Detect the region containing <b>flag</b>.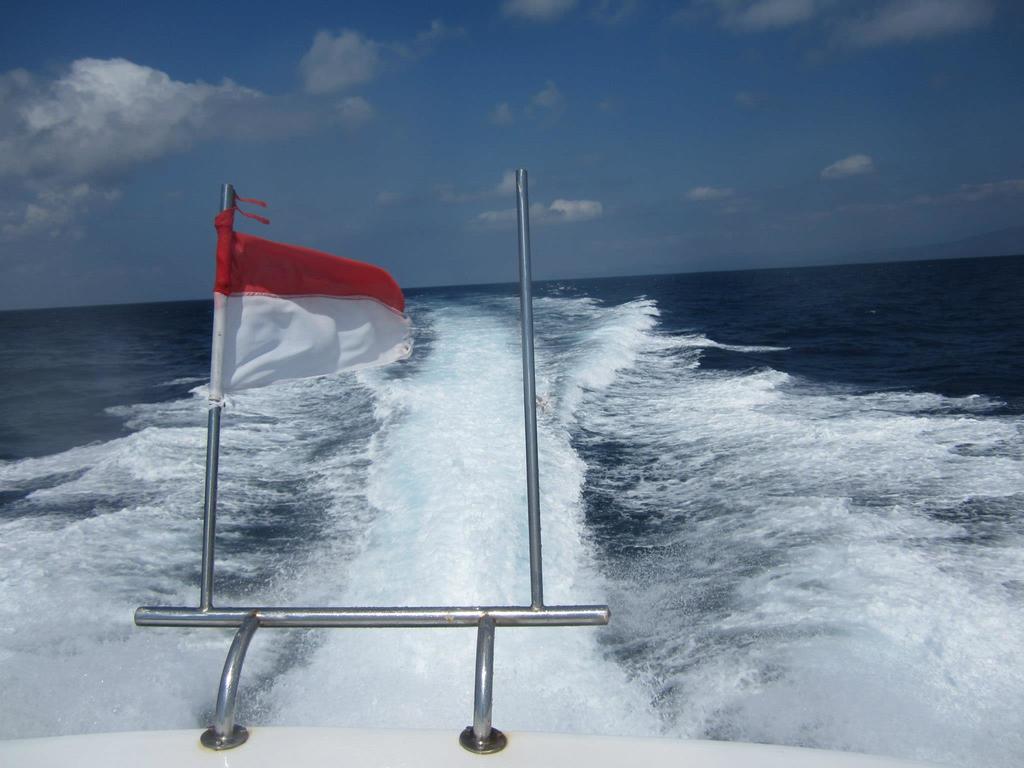
{"left": 198, "top": 195, "right": 384, "bottom": 396}.
